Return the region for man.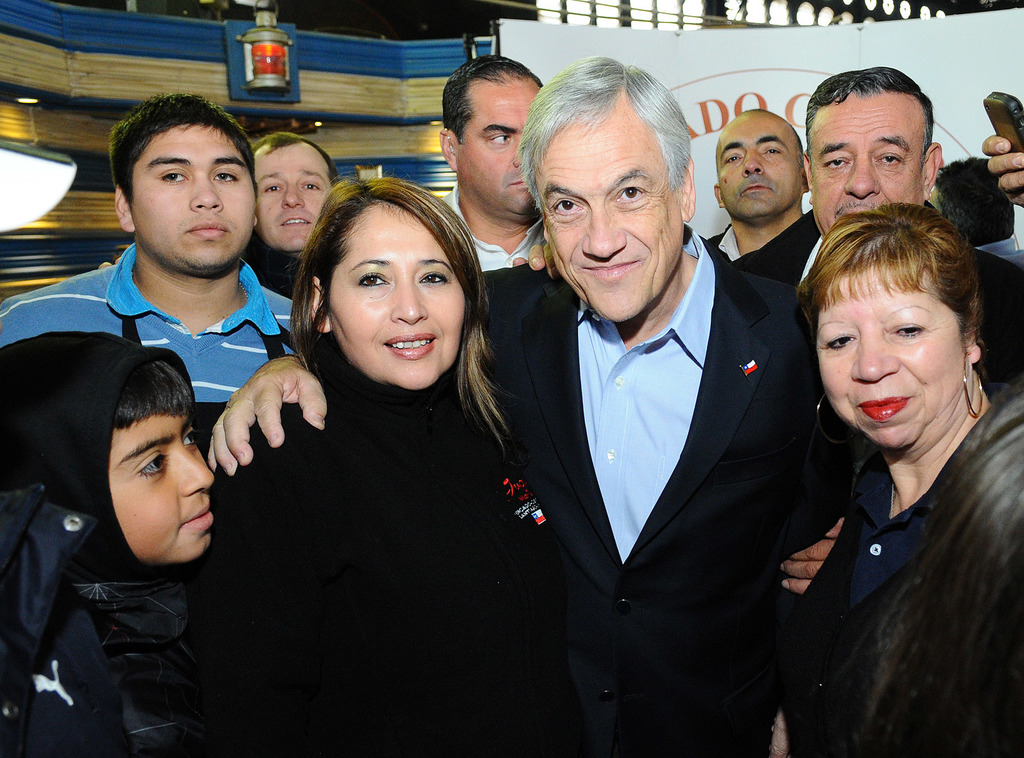
bbox=(703, 106, 810, 264).
